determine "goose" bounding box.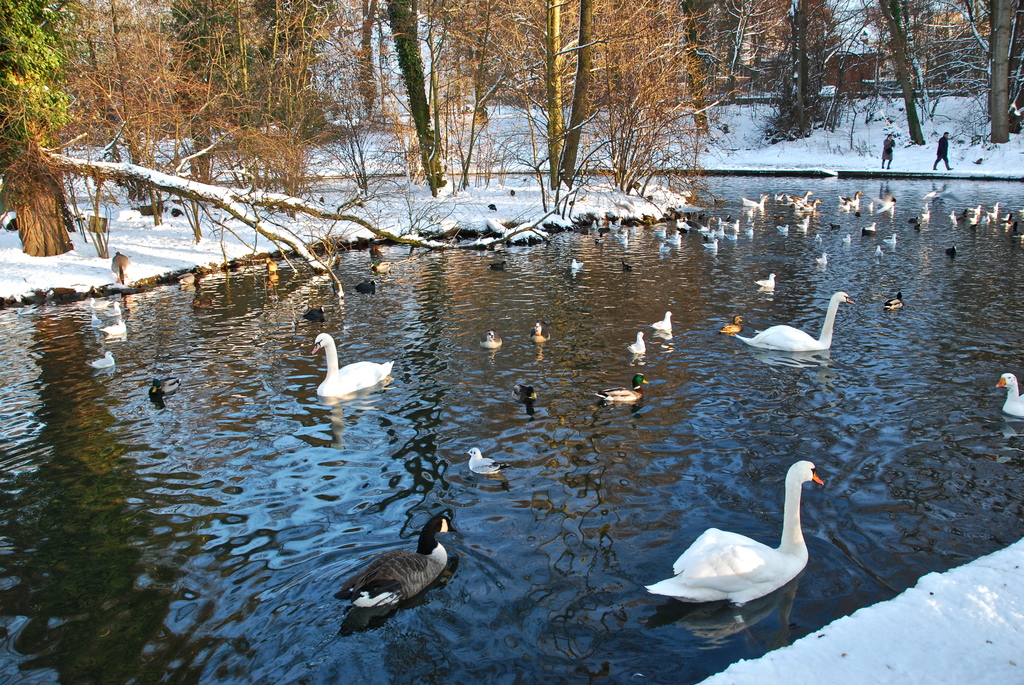
Determined: [left=510, top=384, right=536, bottom=404].
